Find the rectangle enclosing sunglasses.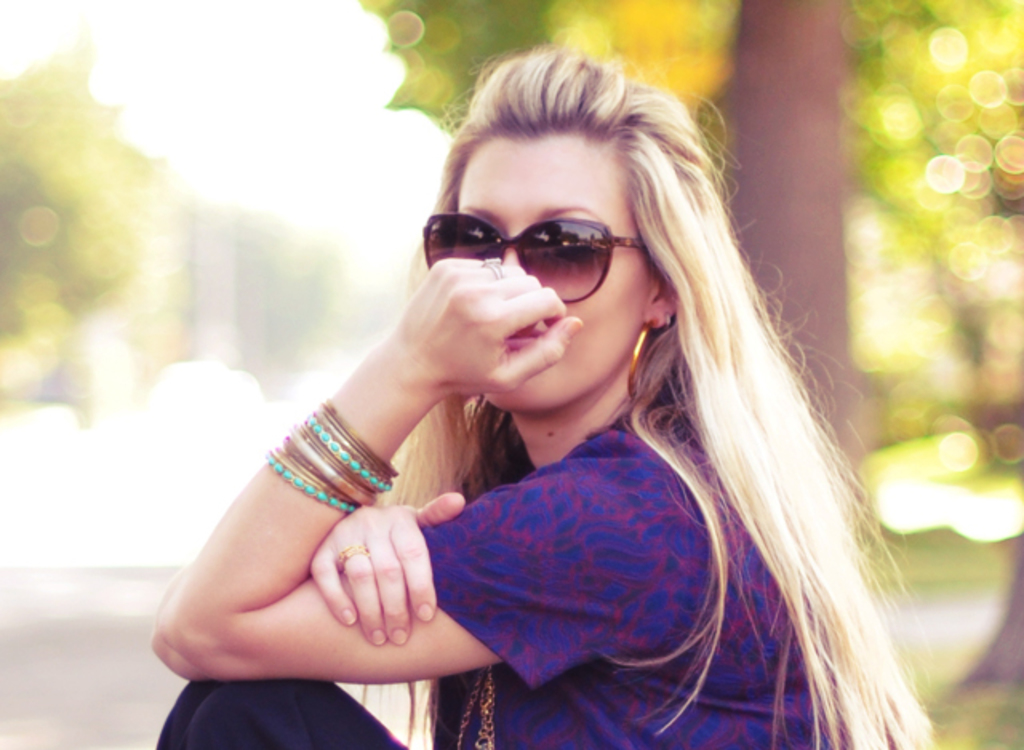
<box>422,211,653,302</box>.
